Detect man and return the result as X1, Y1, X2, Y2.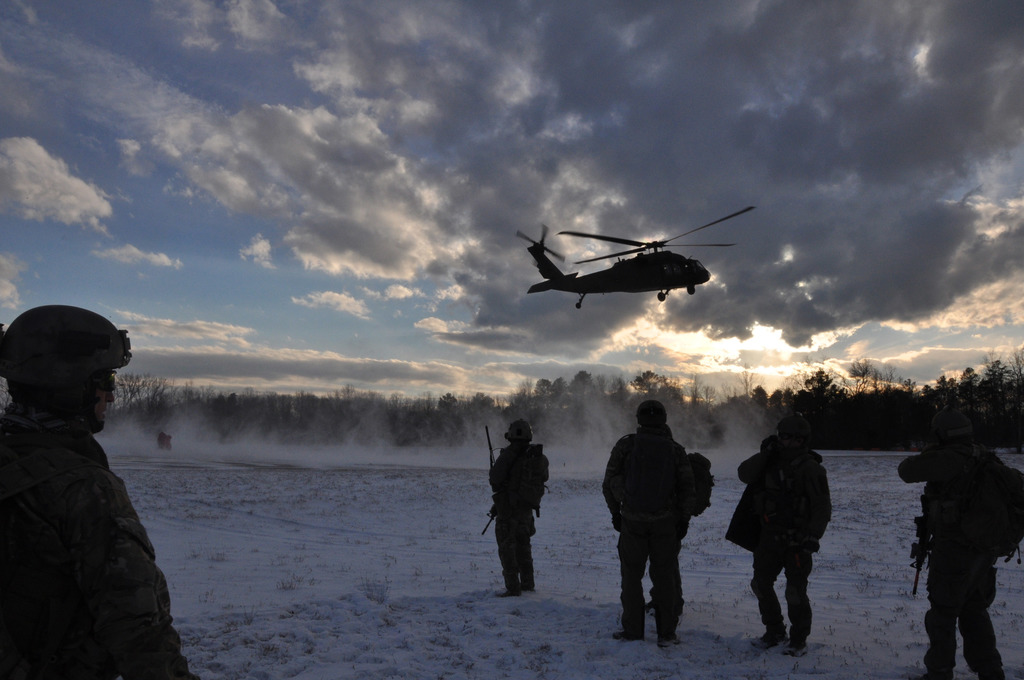
495, 411, 552, 592.
